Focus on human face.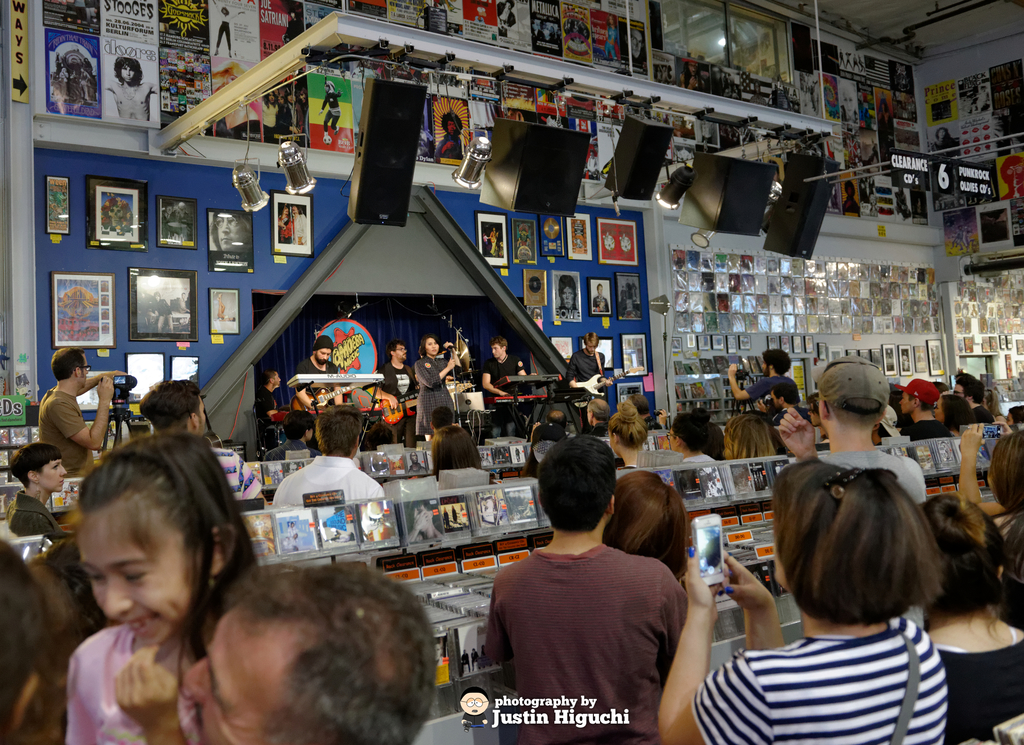
Focused at BBox(316, 348, 332, 364).
